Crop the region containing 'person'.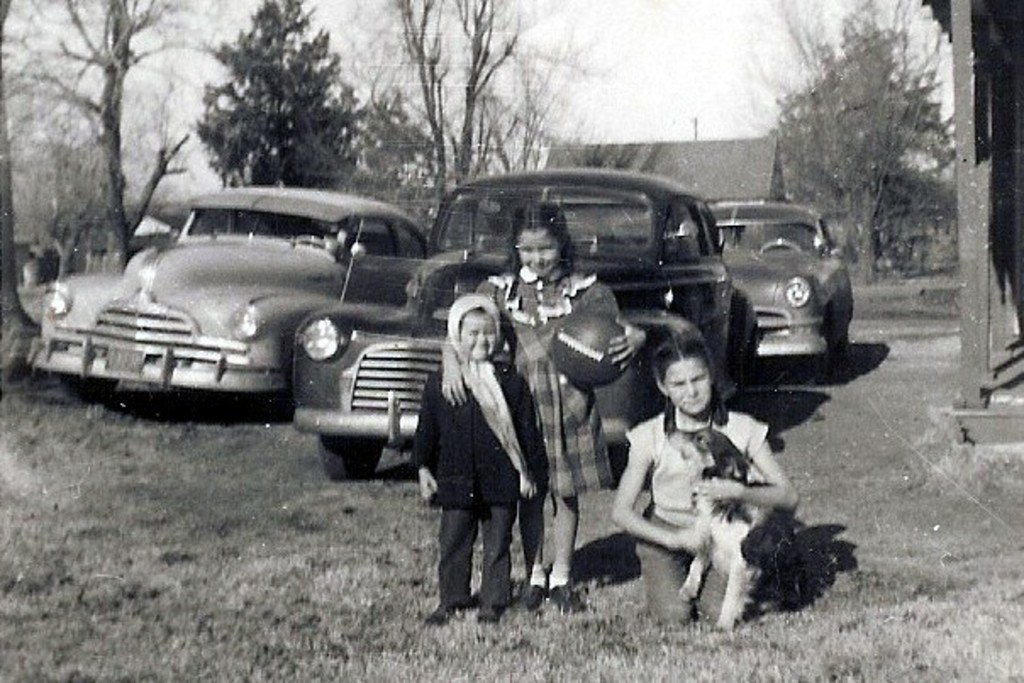
Crop region: (609, 324, 799, 636).
